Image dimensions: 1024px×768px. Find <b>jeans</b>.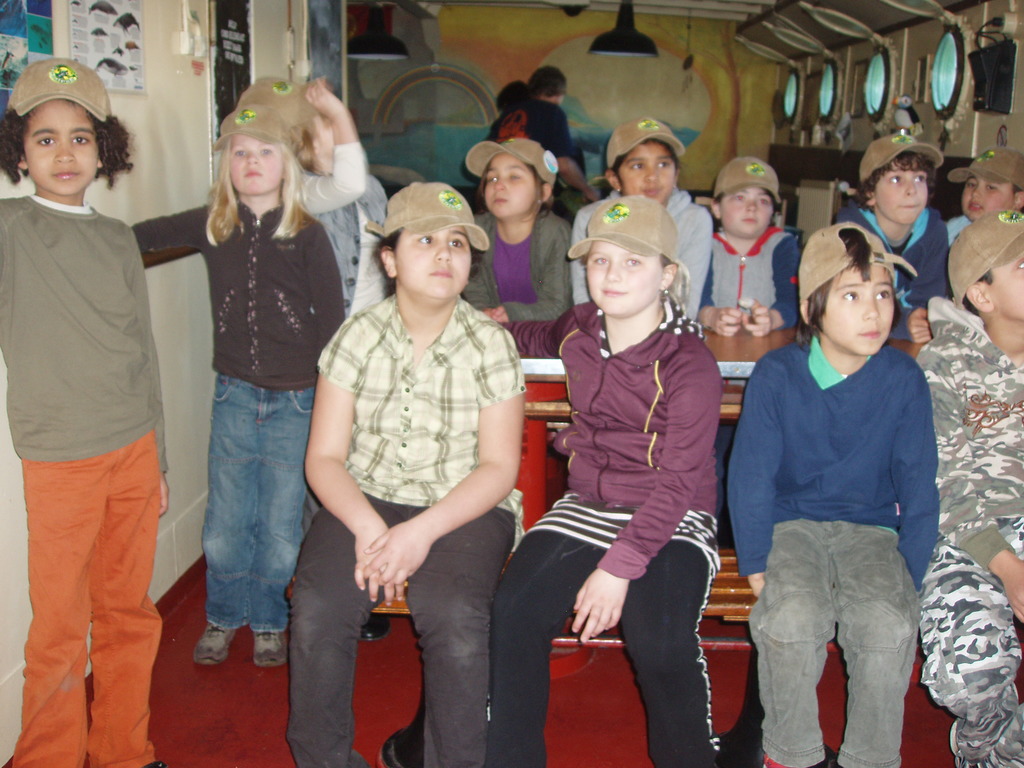
{"left": 287, "top": 497, "right": 514, "bottom": 767}.
